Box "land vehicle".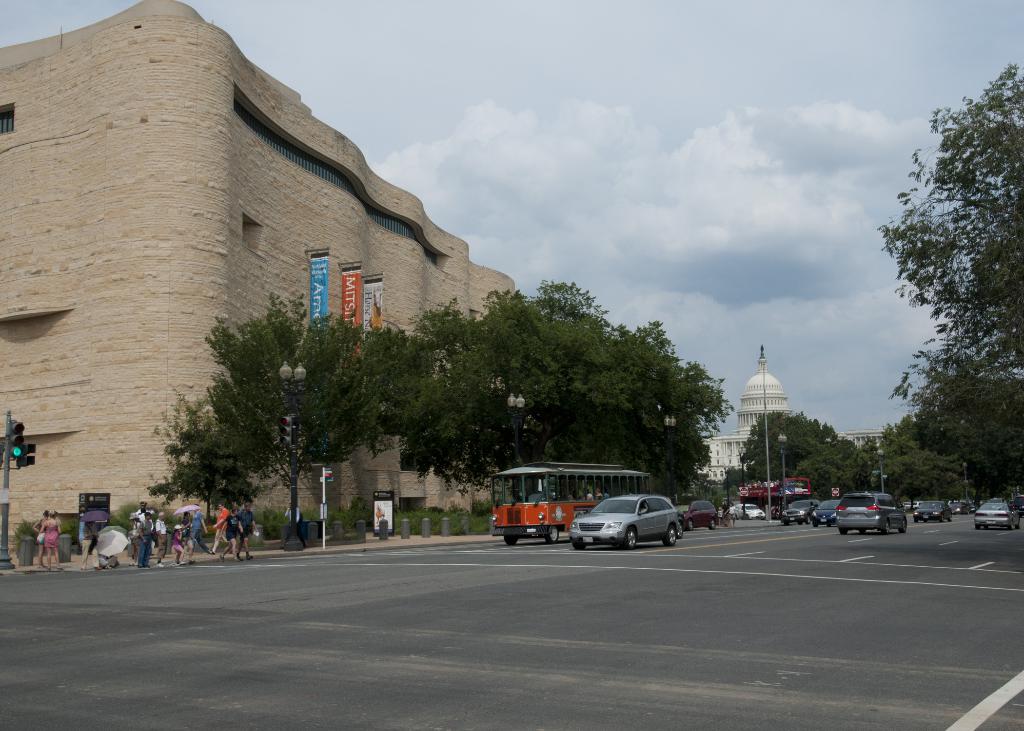
detection(987, 495, 1008, 506).
